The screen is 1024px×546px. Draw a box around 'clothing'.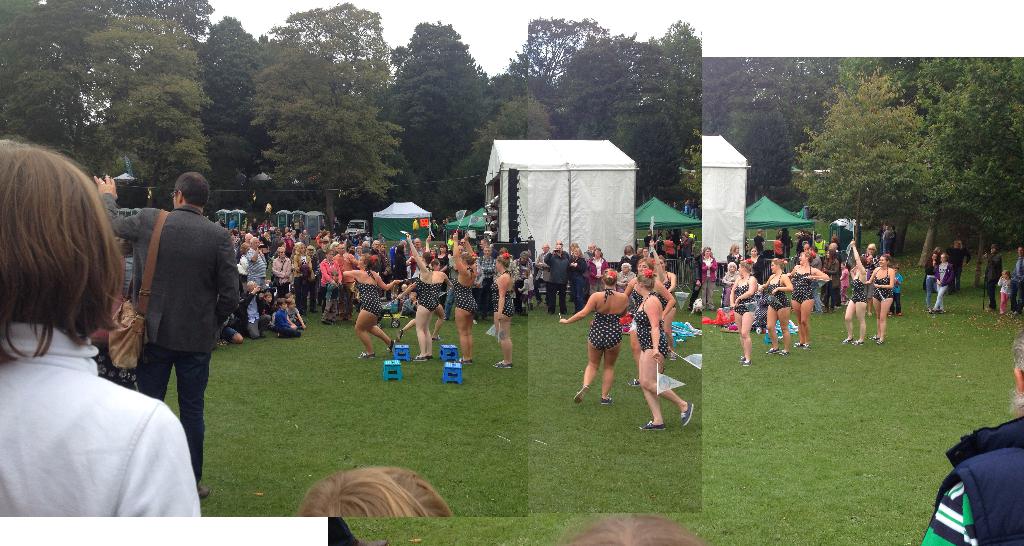
983:252:1004:307.
